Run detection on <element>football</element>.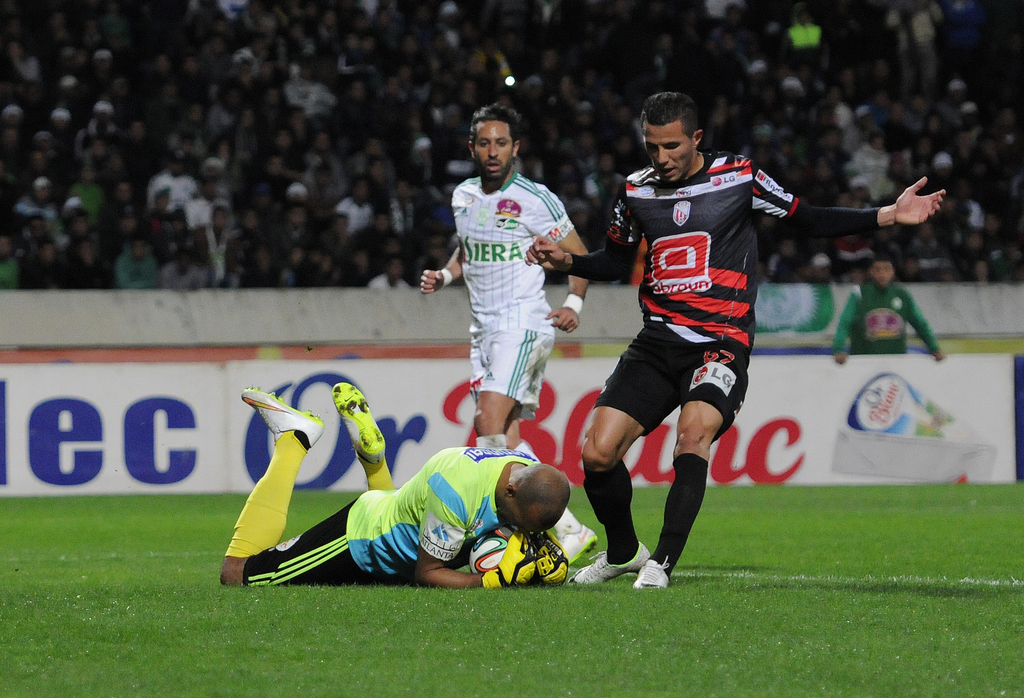
Result: x1=469 y1=527 x2=514 y2=575.
